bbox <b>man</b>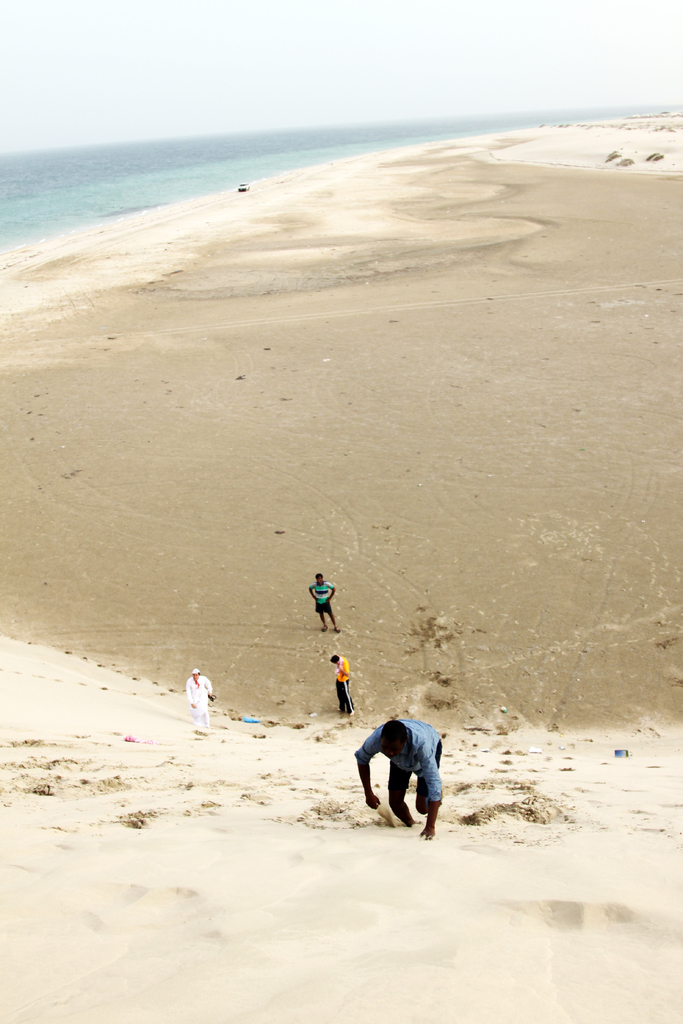
[309, 569, 341, 632]
